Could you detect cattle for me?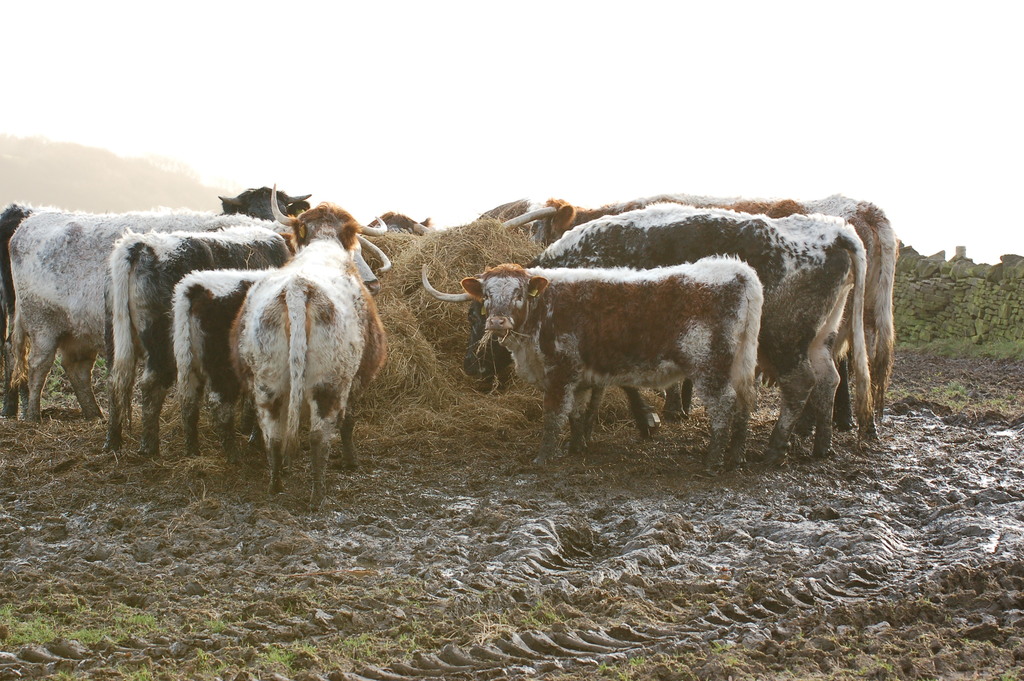
Detection result: left=227, top=183, right=387, bottom=508.
